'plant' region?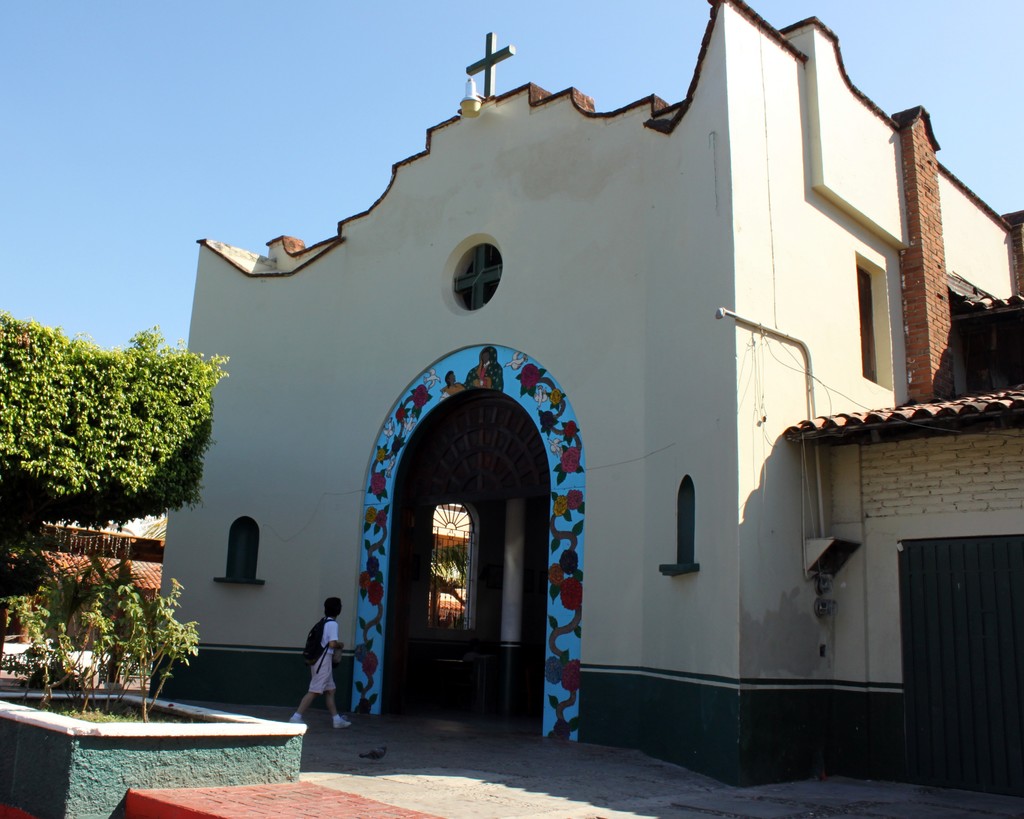
BBox(15, 561, 240, 725)
